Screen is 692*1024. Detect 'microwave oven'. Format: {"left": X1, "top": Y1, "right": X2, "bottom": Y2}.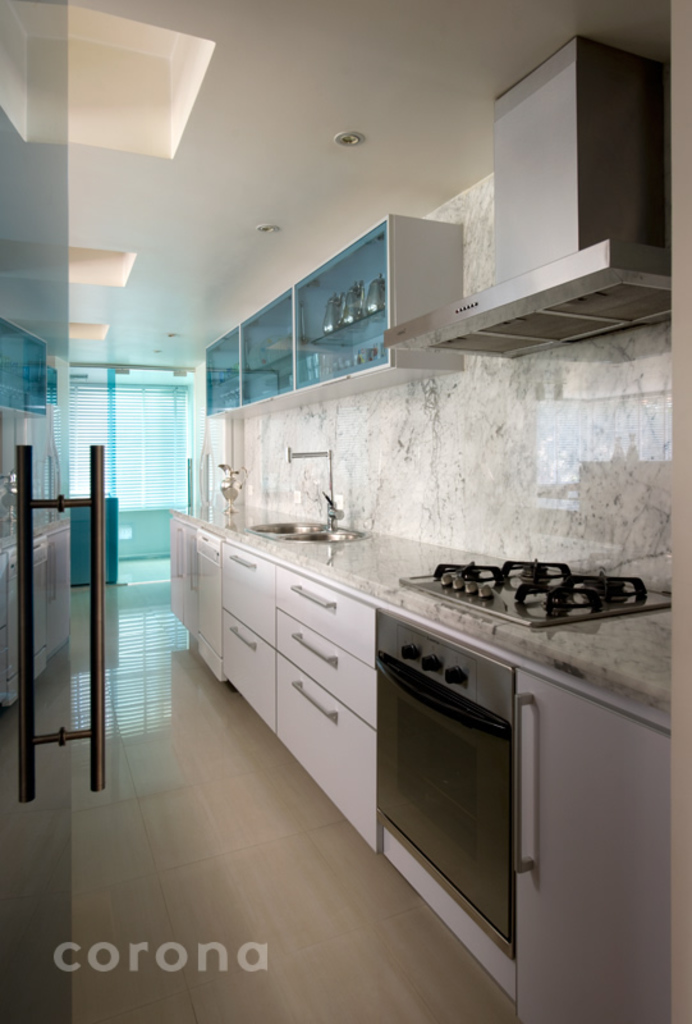
{"left": 375, "top": 653, "right": 527, "bottom": 943}.
